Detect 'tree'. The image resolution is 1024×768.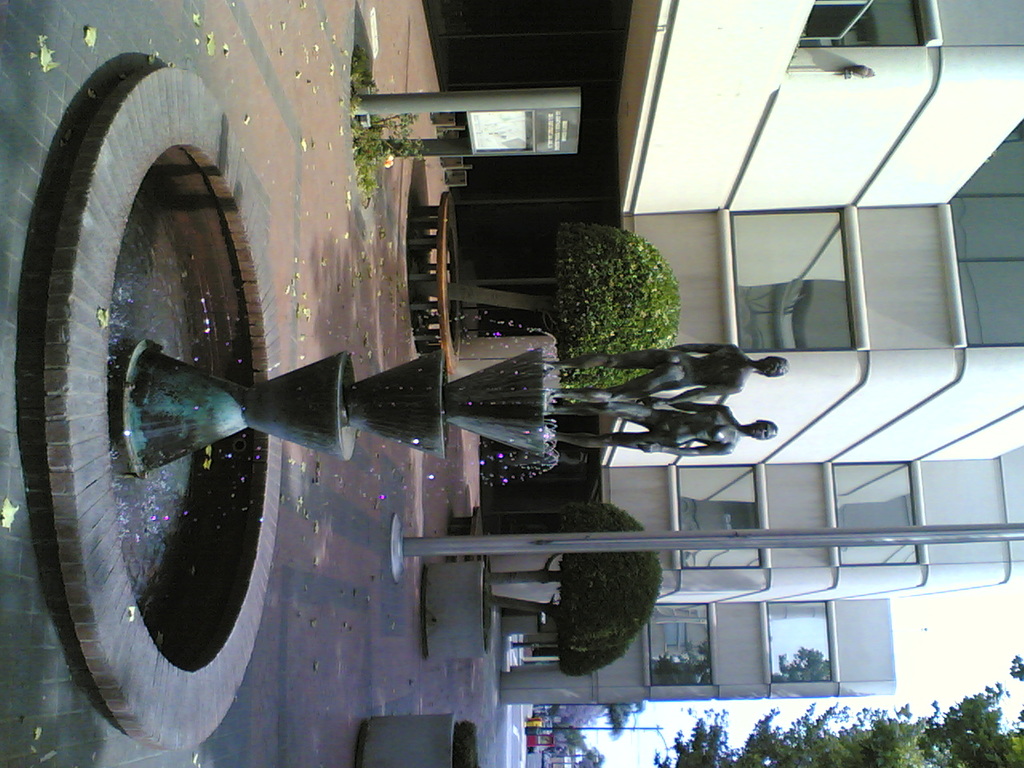
rect(486, 495, 663, 670).
